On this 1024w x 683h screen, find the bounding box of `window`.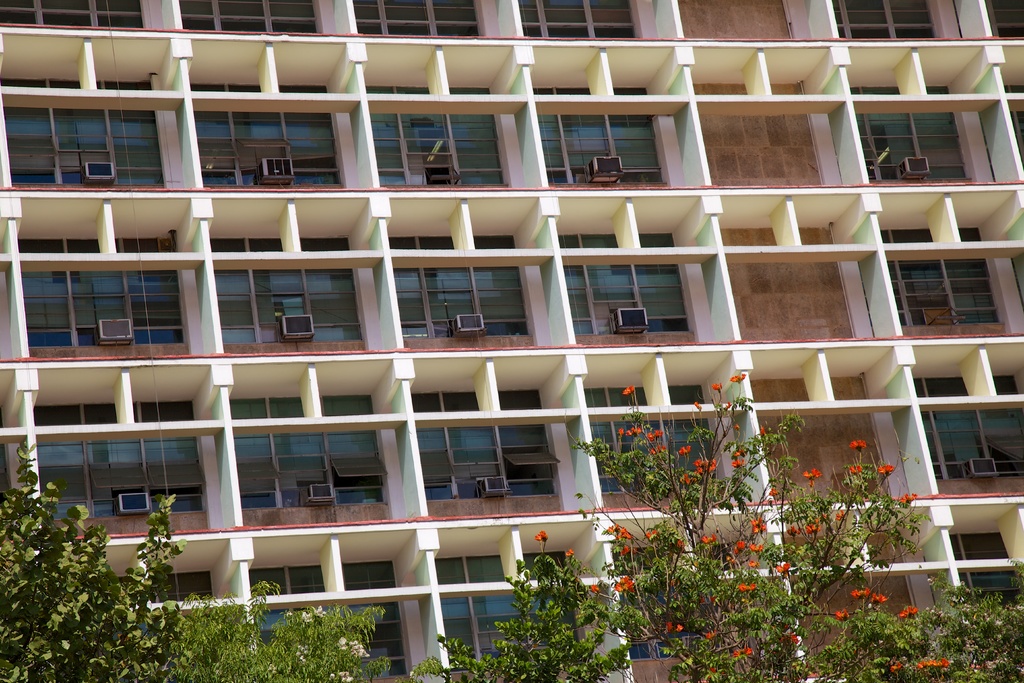
Bounding box: box=[369, 83, 509, 186].
